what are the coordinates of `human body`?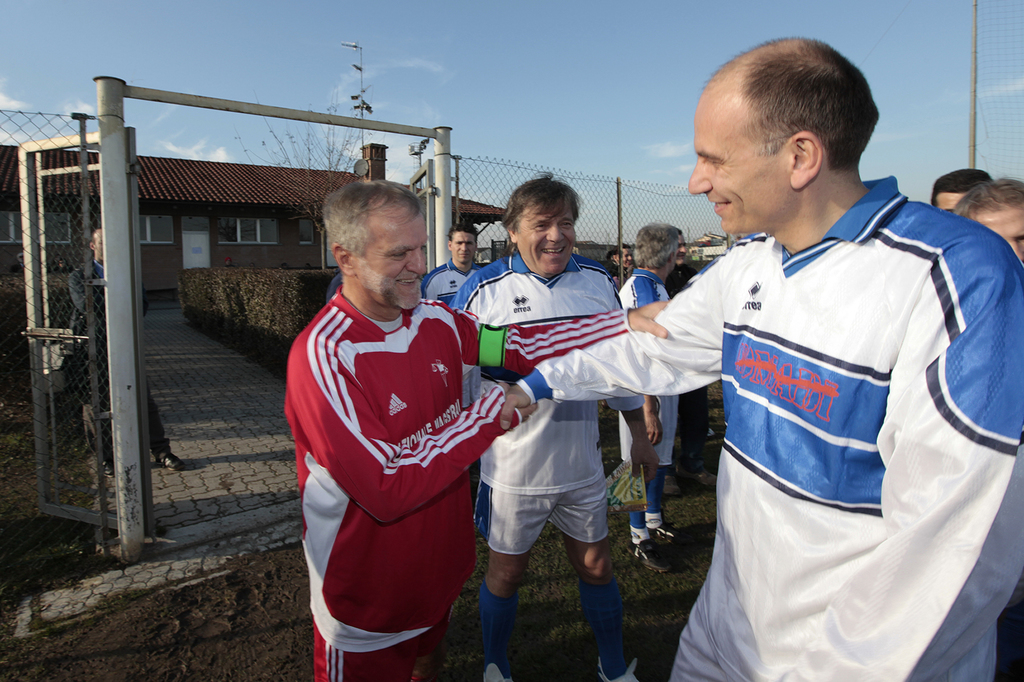
BBox(502, 35, 1023, 681).
